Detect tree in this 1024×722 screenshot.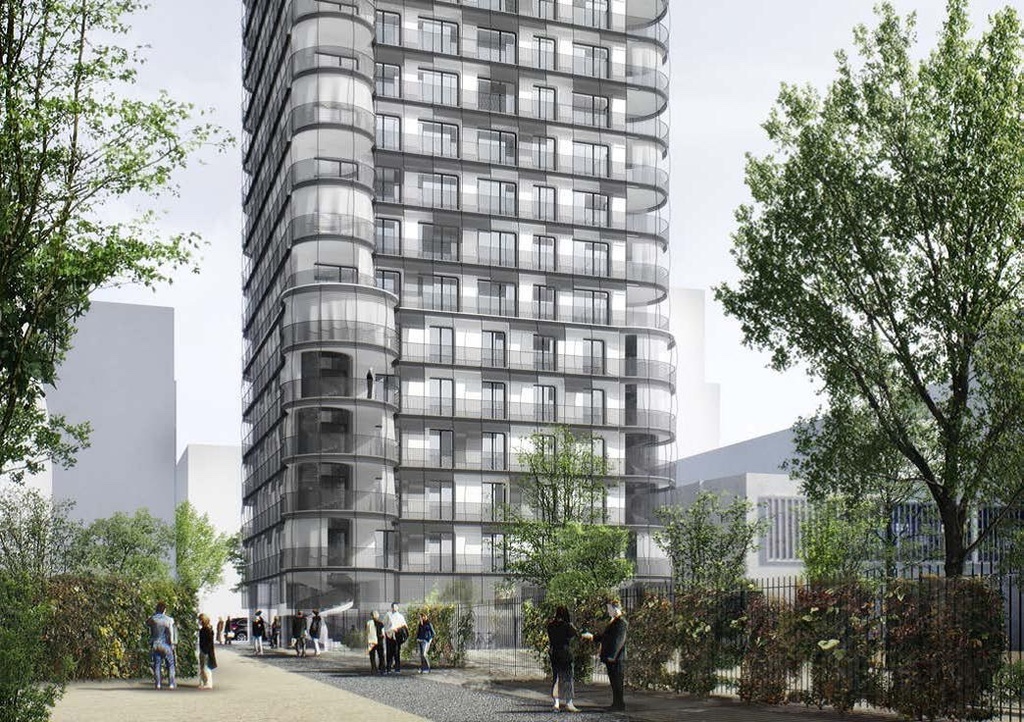
Detection: pyautogui.locateOnScreen(57, 502, 174, 585).
